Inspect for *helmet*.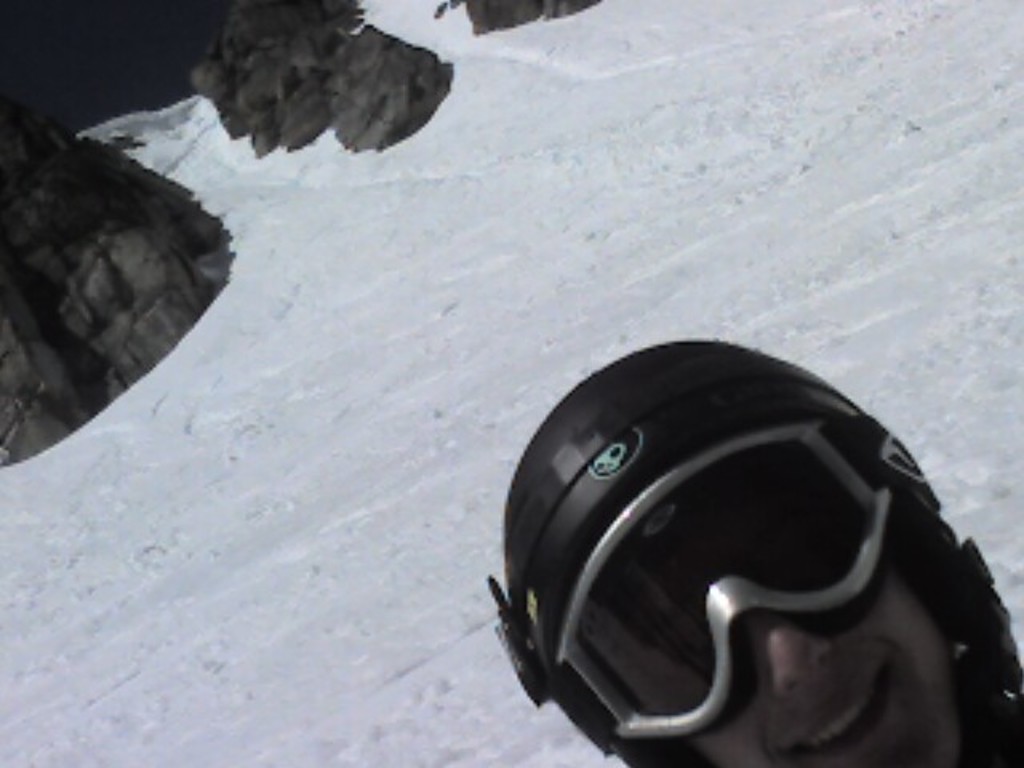
Inspection: box=[525, 346, 954, 734].
